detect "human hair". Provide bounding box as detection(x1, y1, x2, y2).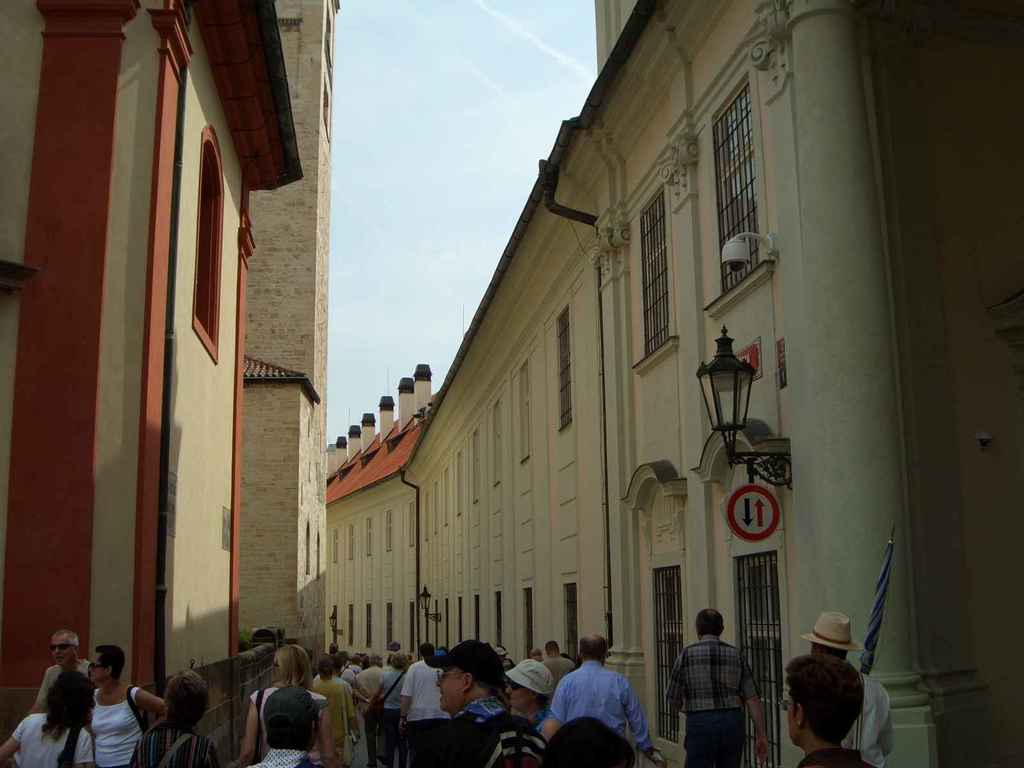
detection(538, 694, 546, 707).
